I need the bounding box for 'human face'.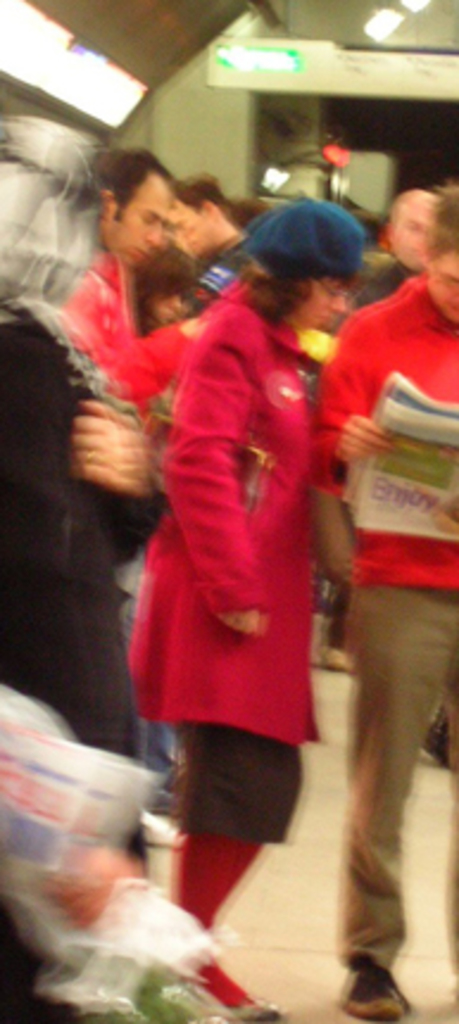
Here it is: detection(307, 276, 347, 340).
